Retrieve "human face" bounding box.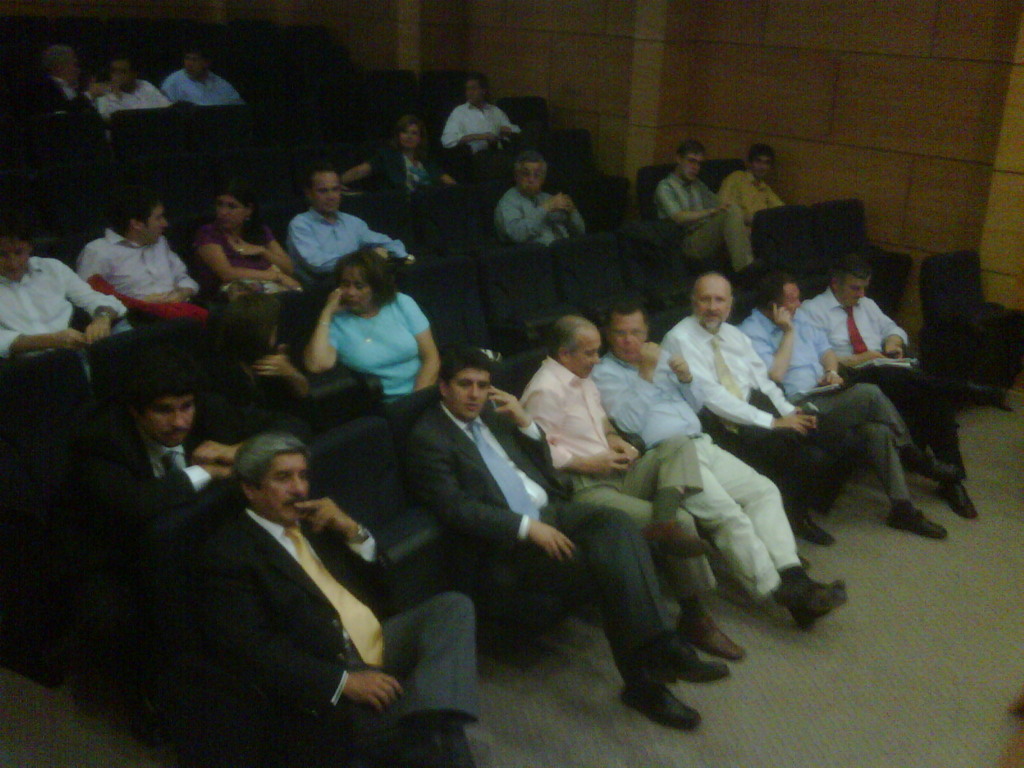
Bounding box: Rect(253, 454, 307, 521).
